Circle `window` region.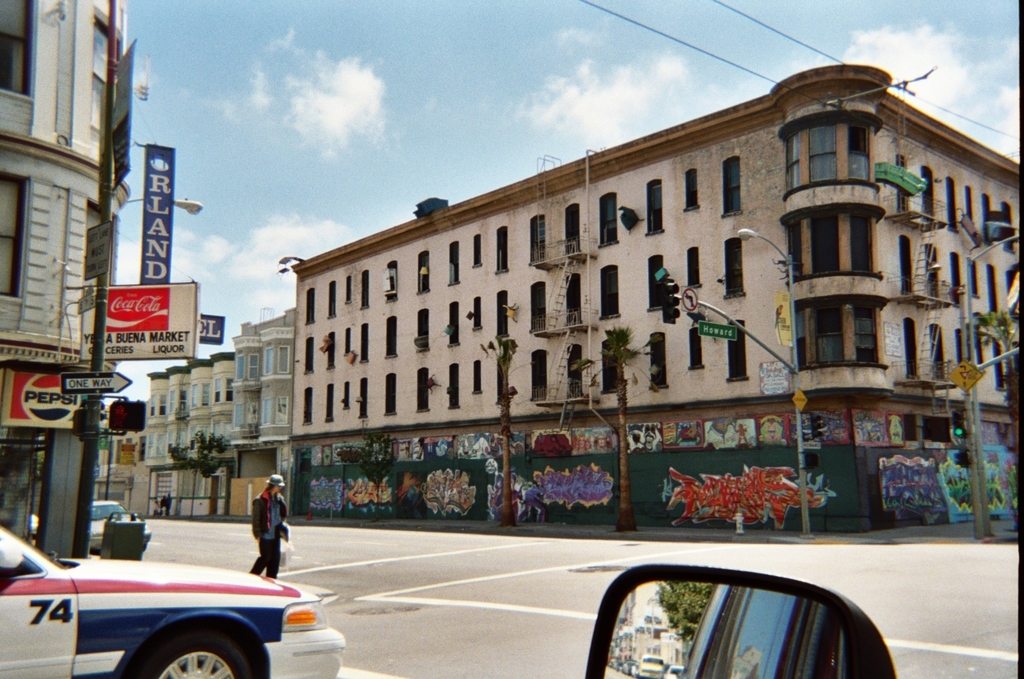
Region: <bbox>930, 321, 951, 382</bbox>.
